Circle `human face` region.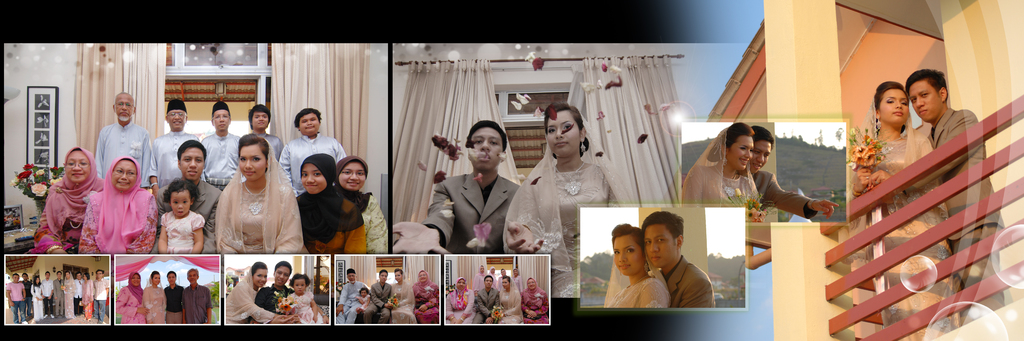
Region: {"x1": 360, "y1": 290, "x2": 368, "y2": 297}.
